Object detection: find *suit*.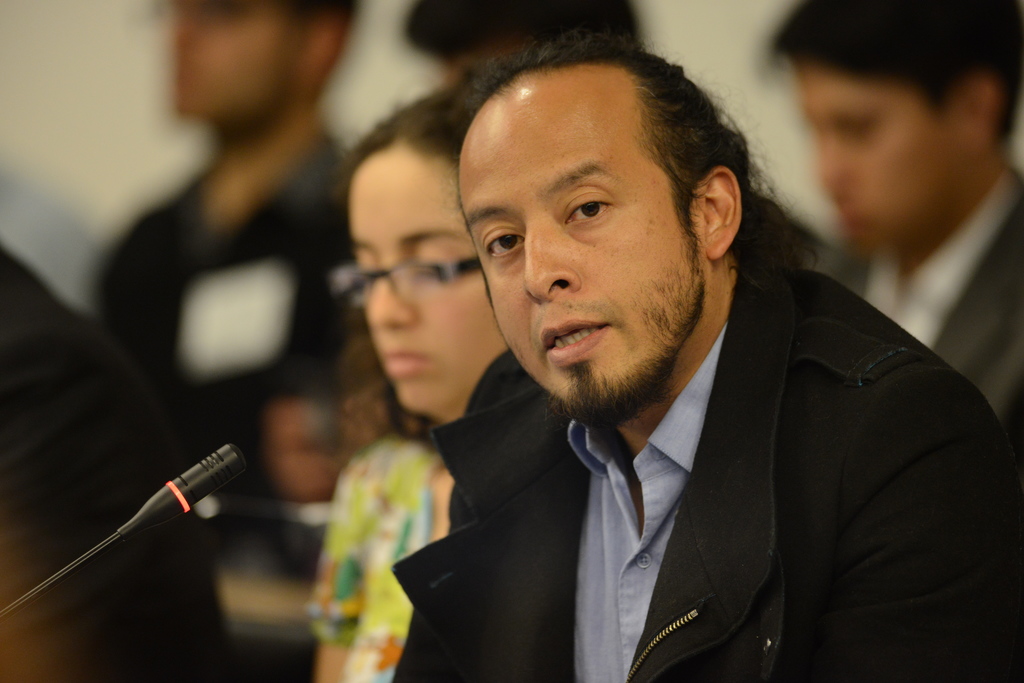
detection(365, 280, 980, 661).
